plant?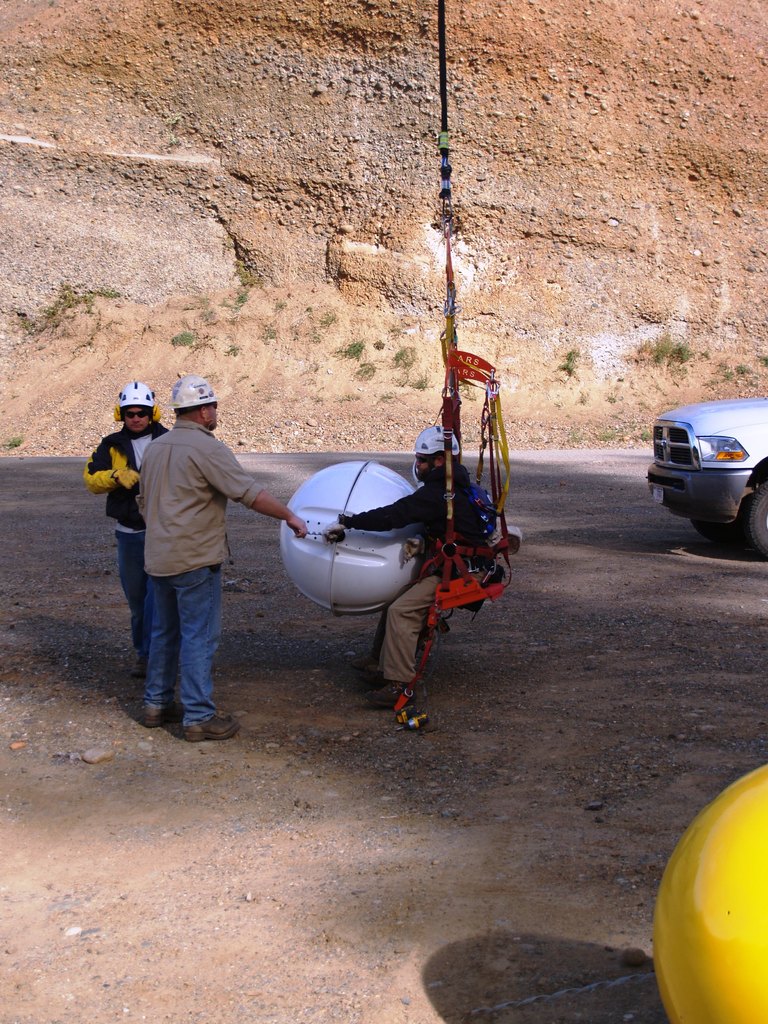
pyautogui.locateOnScreen(227, 297, 248, 312)
